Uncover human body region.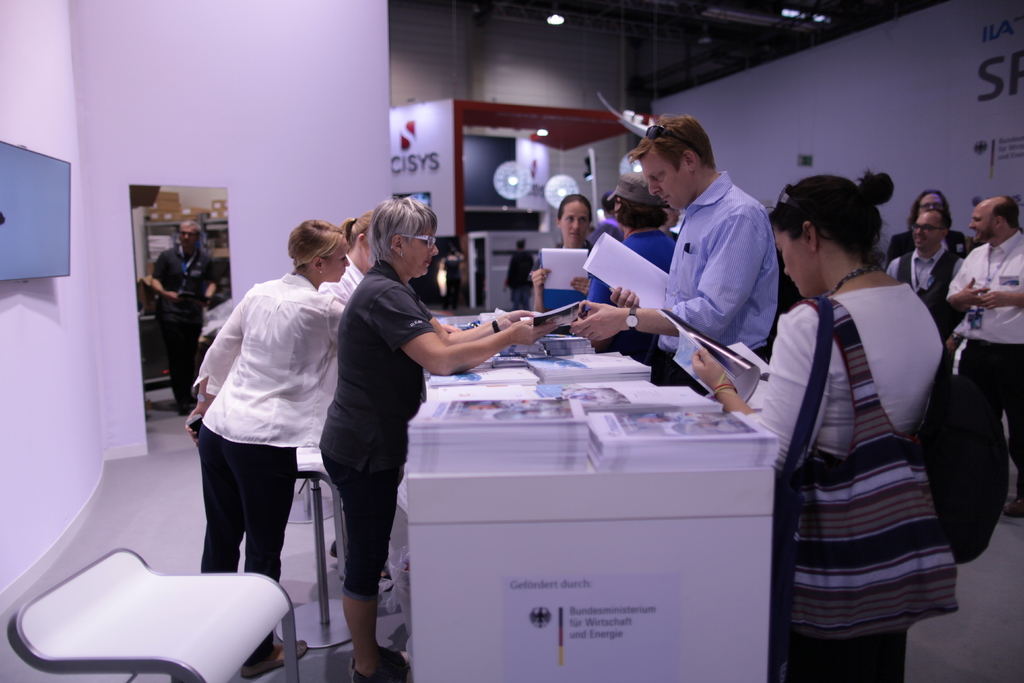
Uncovered: x1=140 y1=213 x2=218 y2=412.
